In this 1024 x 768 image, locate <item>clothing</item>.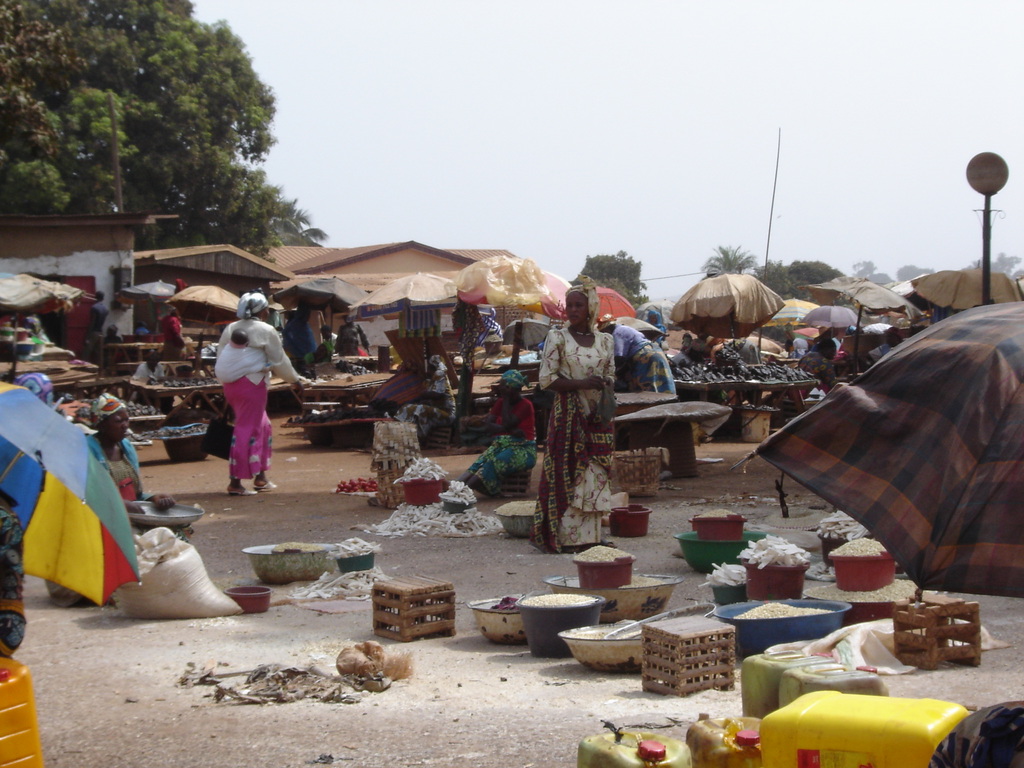
Bounding box: {"x1": 392, "y1": 370, "x2": 456, "y2": 439}.
